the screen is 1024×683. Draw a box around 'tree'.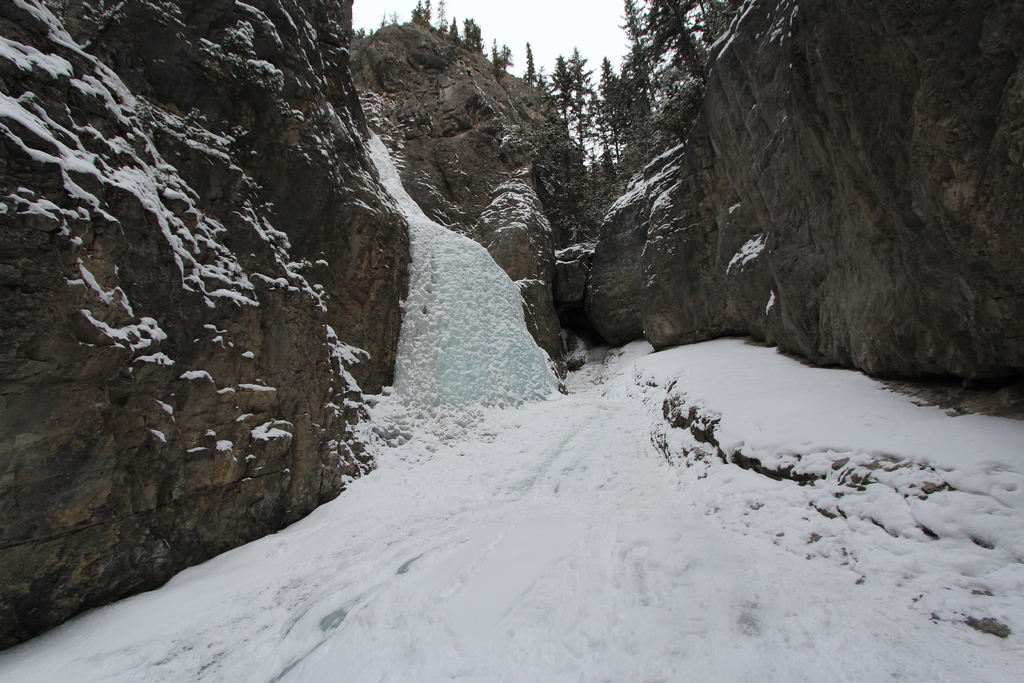
<box>410,0,425,28</box>.
